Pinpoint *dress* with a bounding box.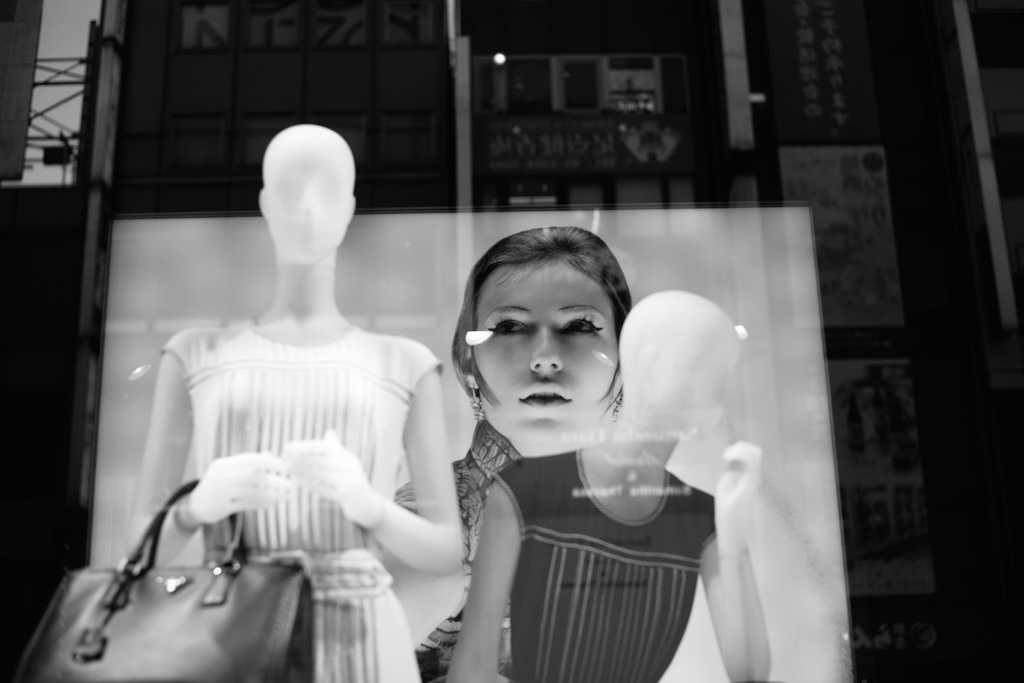
411,422,532,682.
